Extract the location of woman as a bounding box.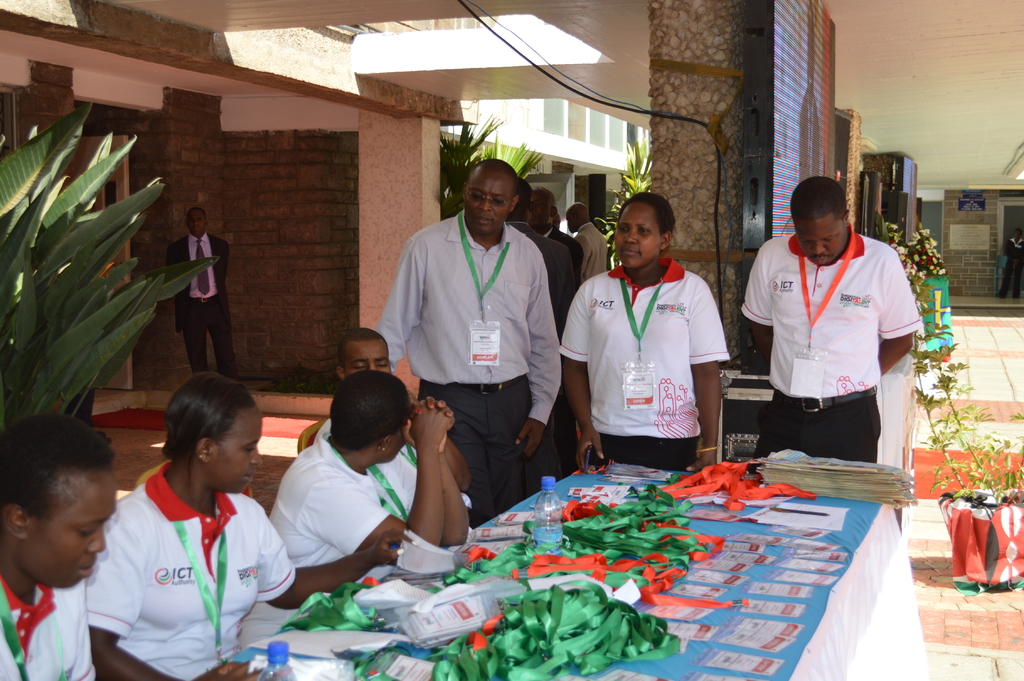
260 368 471 643.
